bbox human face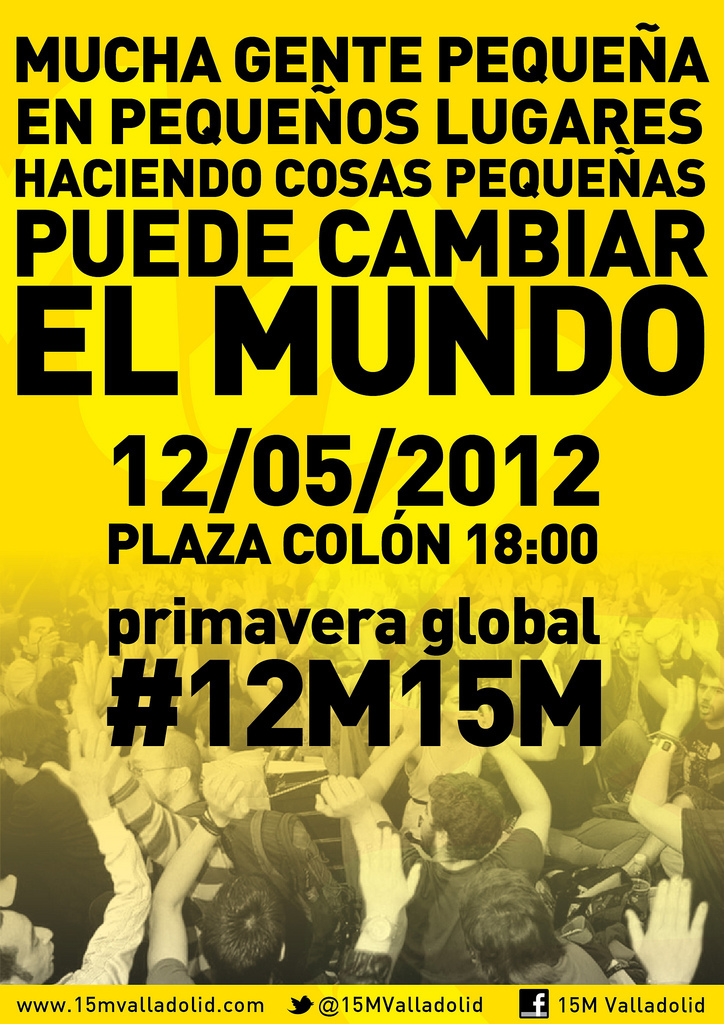
detection(445, 684, 474, 726)
